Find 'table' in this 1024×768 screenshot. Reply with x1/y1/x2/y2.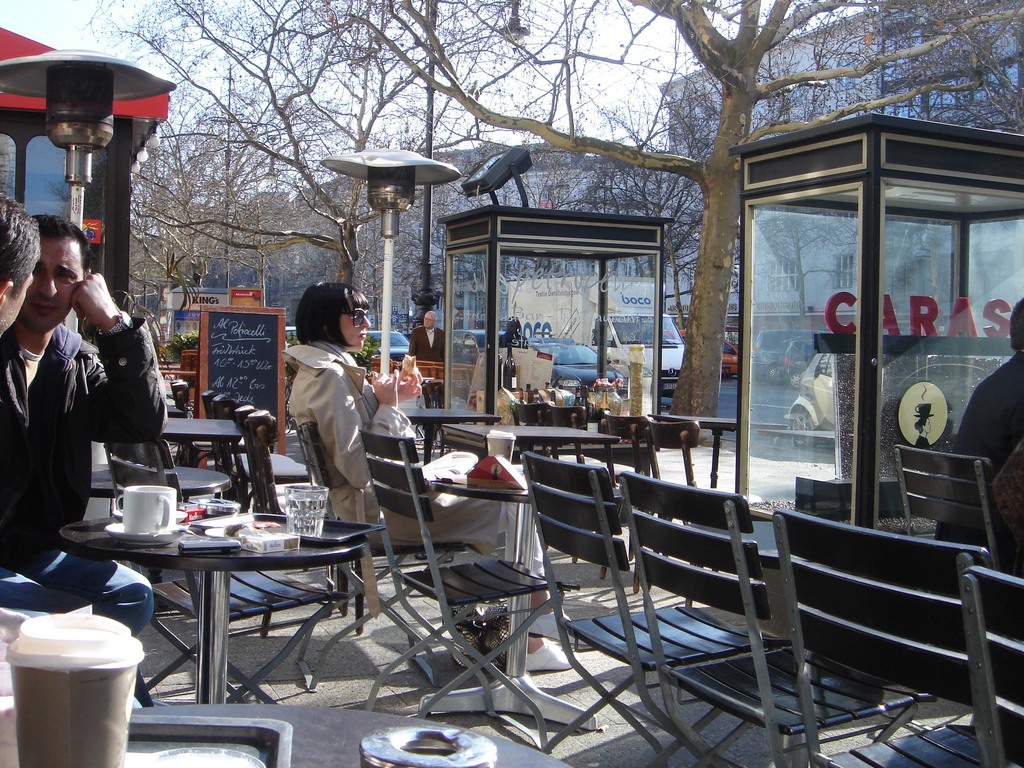
649/419/737/484.
